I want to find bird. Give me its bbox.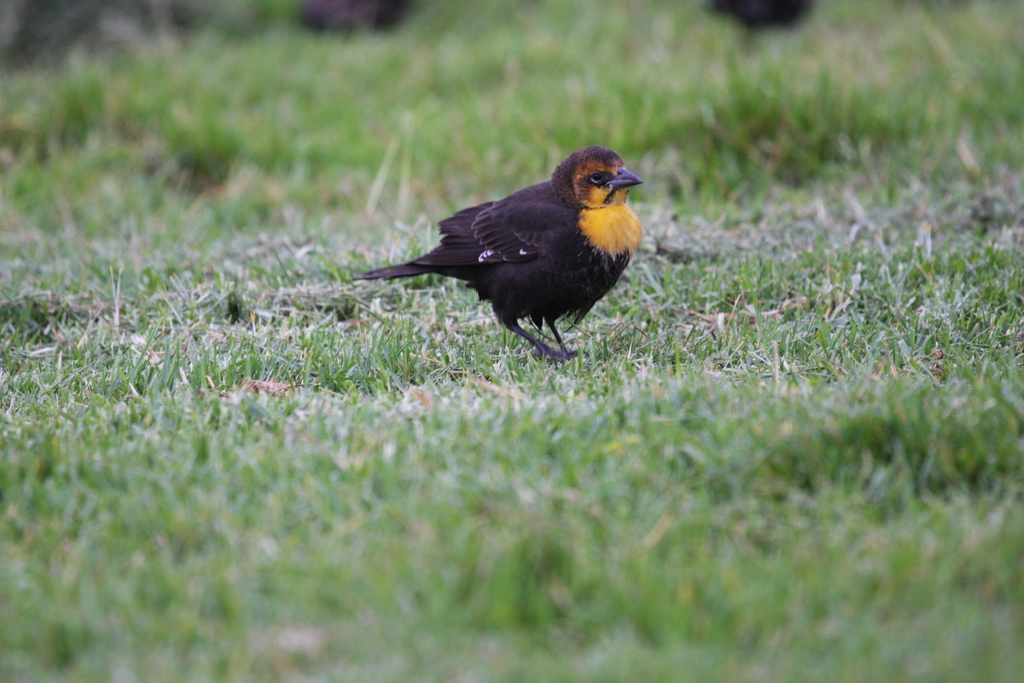
347:144:655:350.
